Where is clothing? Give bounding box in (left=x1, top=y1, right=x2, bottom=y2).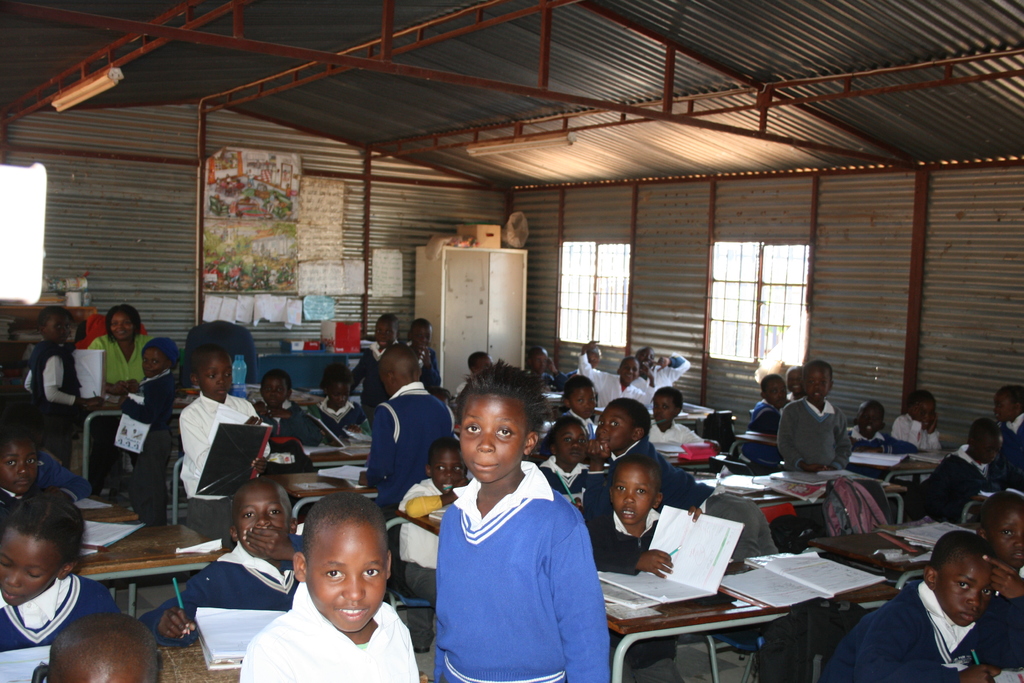
(left=620, top=433, right=680, bottom=498).
